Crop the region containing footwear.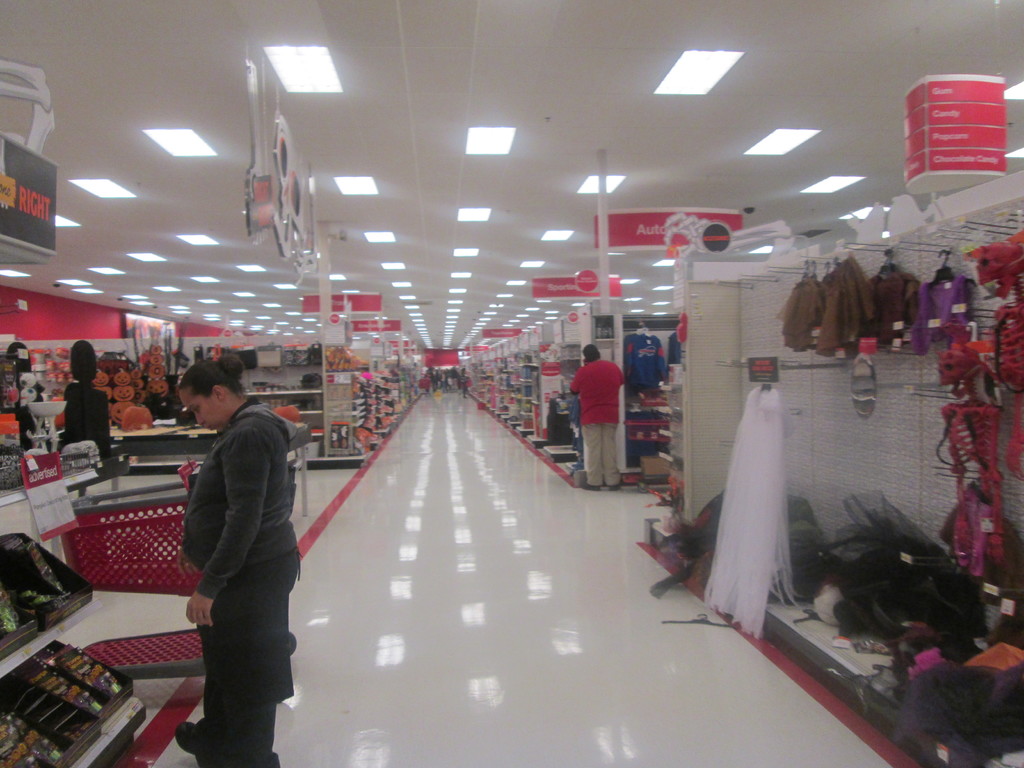
Crop region: locate(173, 719, 200, 759).
